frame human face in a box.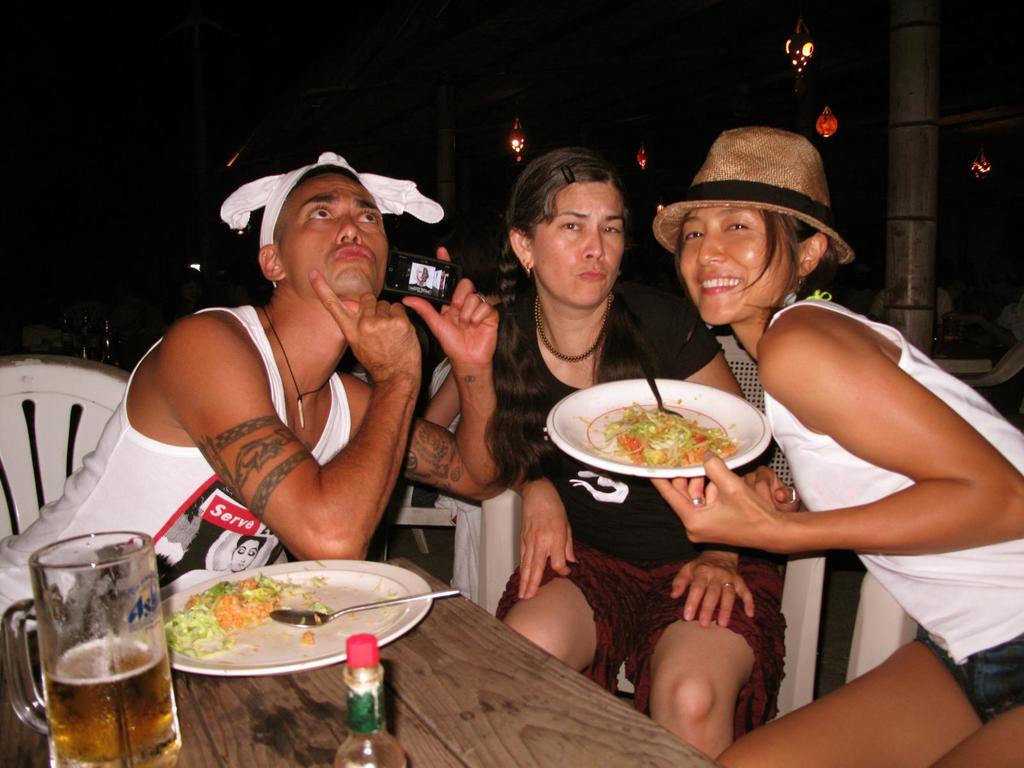
(673,199,794,331).
